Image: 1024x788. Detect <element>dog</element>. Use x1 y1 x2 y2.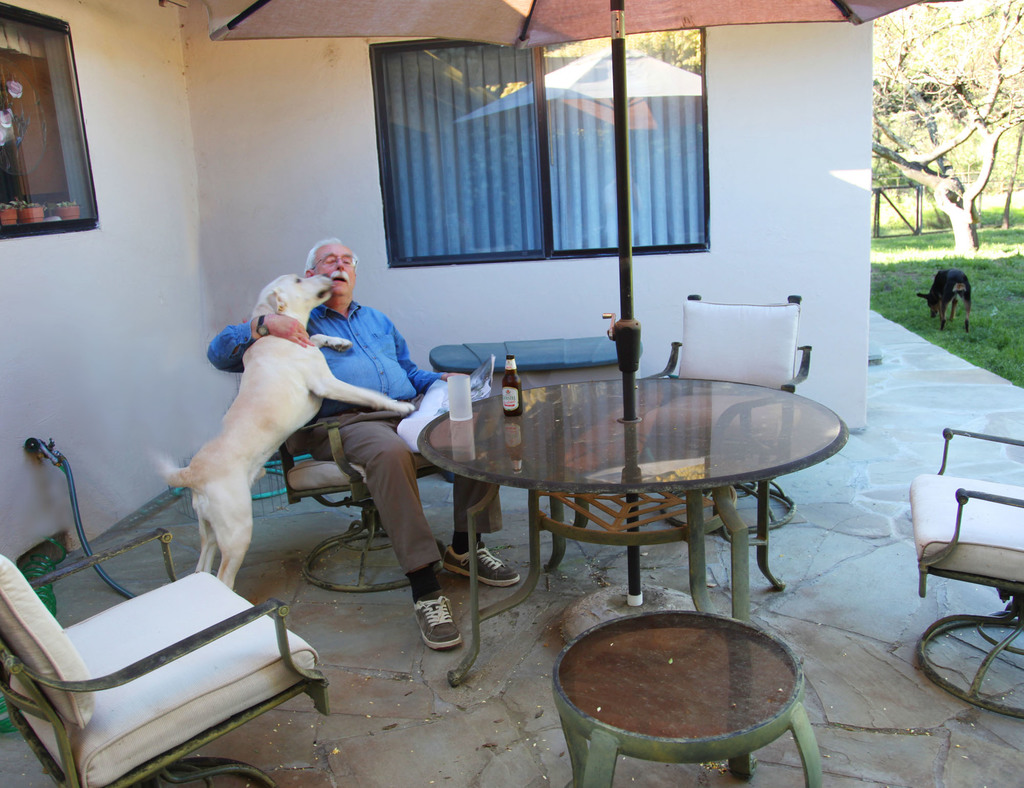
918 268 975 337.
